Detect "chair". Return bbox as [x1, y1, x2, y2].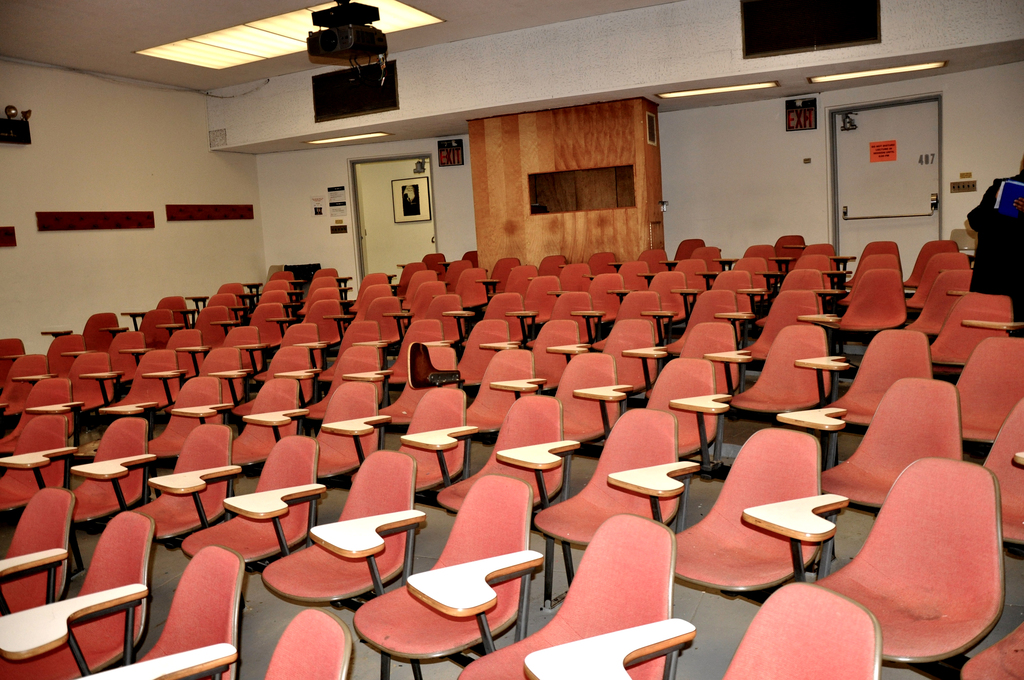
[0, 413, 148, 569].
